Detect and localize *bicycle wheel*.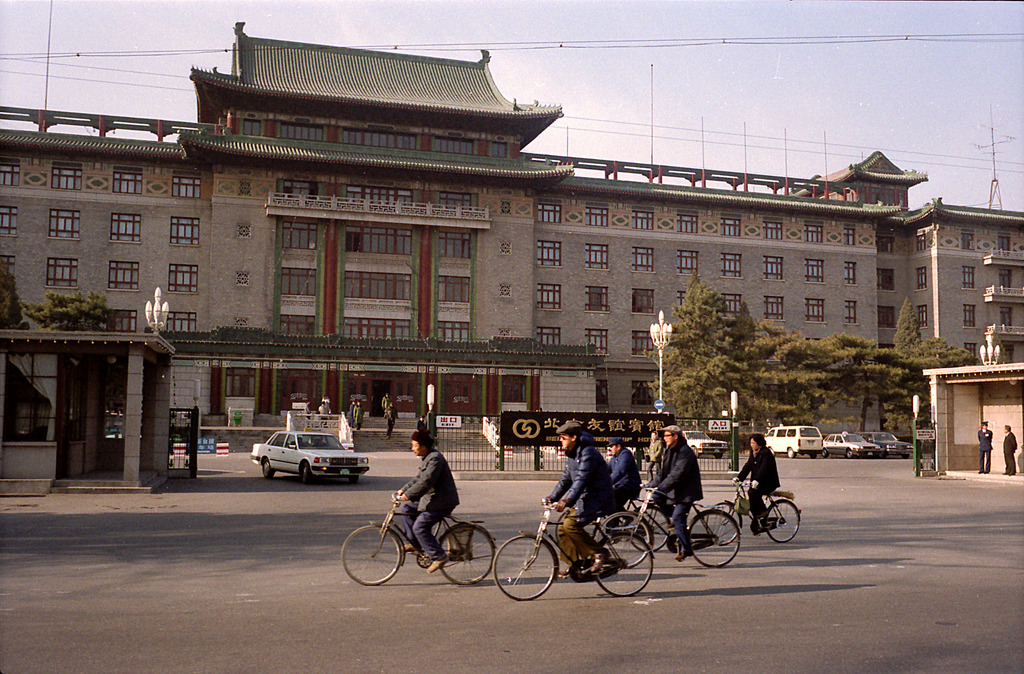
Localized at Rect(701, 501, 740, 546).
